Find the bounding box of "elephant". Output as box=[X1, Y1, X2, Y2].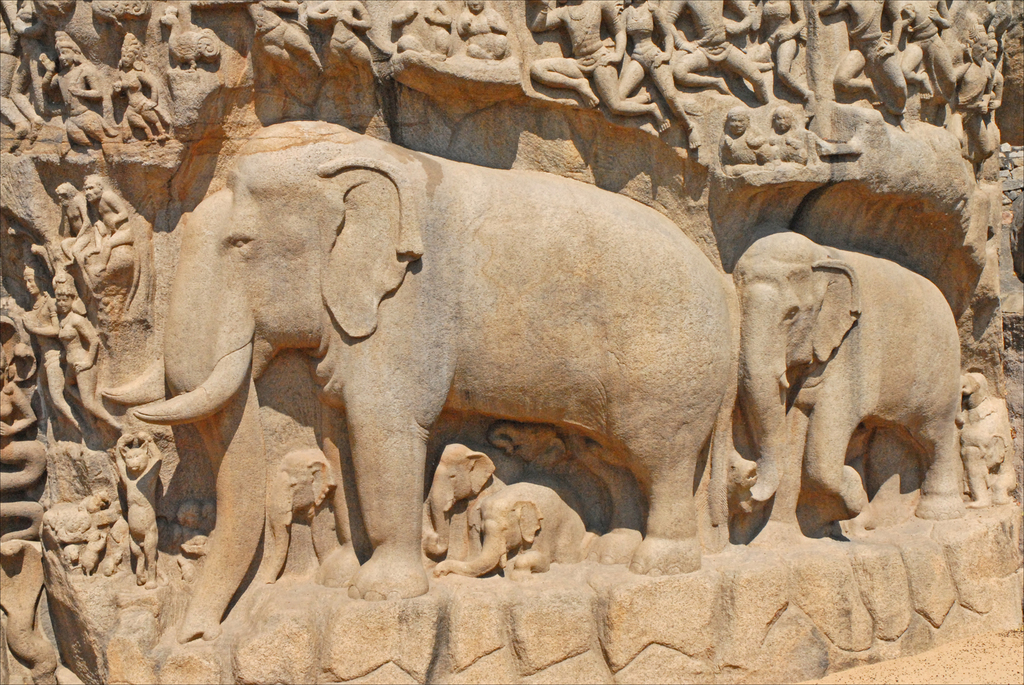
box=[81, 127, 763, 609].
